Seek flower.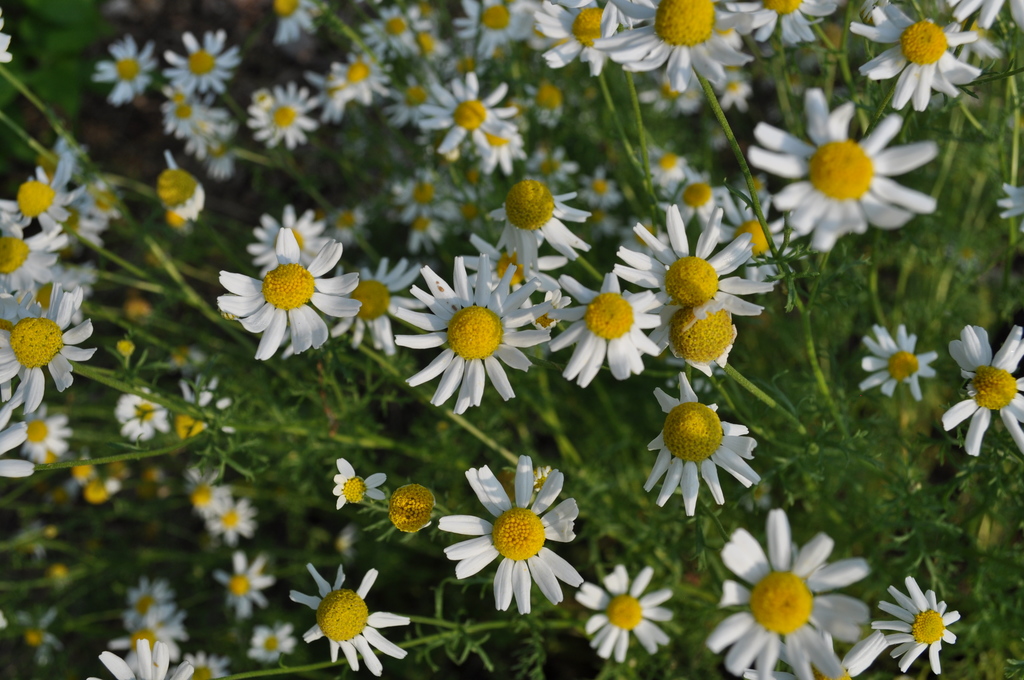
crop(851, 328, 938, 408).
